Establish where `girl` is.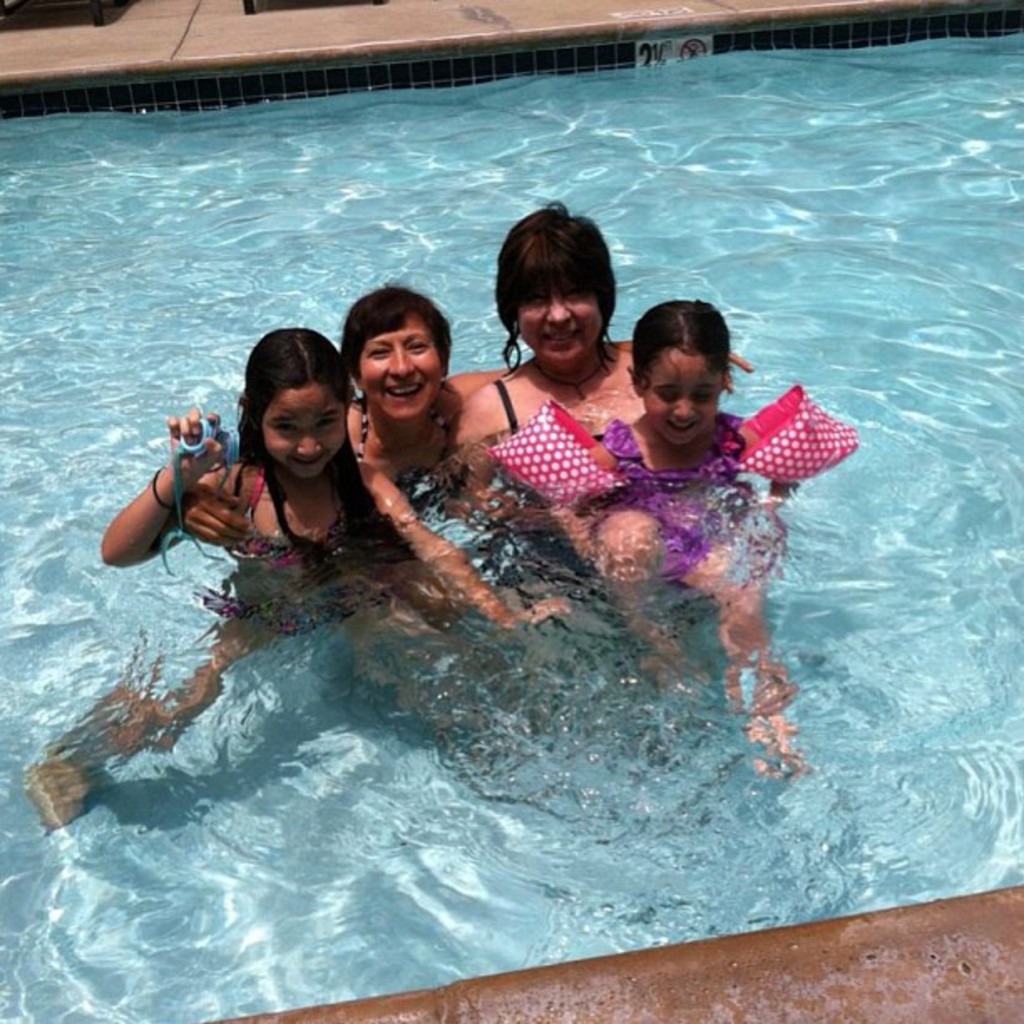
Established at [left=544, top=303, right=800, bottom=761].
